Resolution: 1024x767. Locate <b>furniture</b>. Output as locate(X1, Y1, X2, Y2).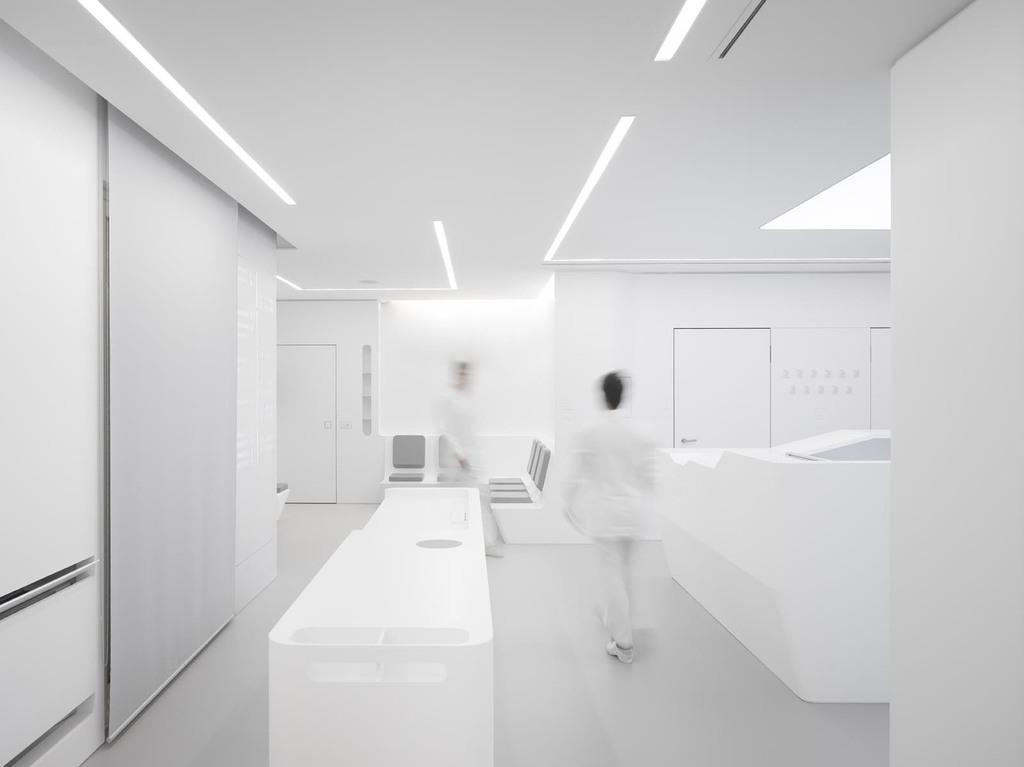
locate(657, 428, 890, 702).
